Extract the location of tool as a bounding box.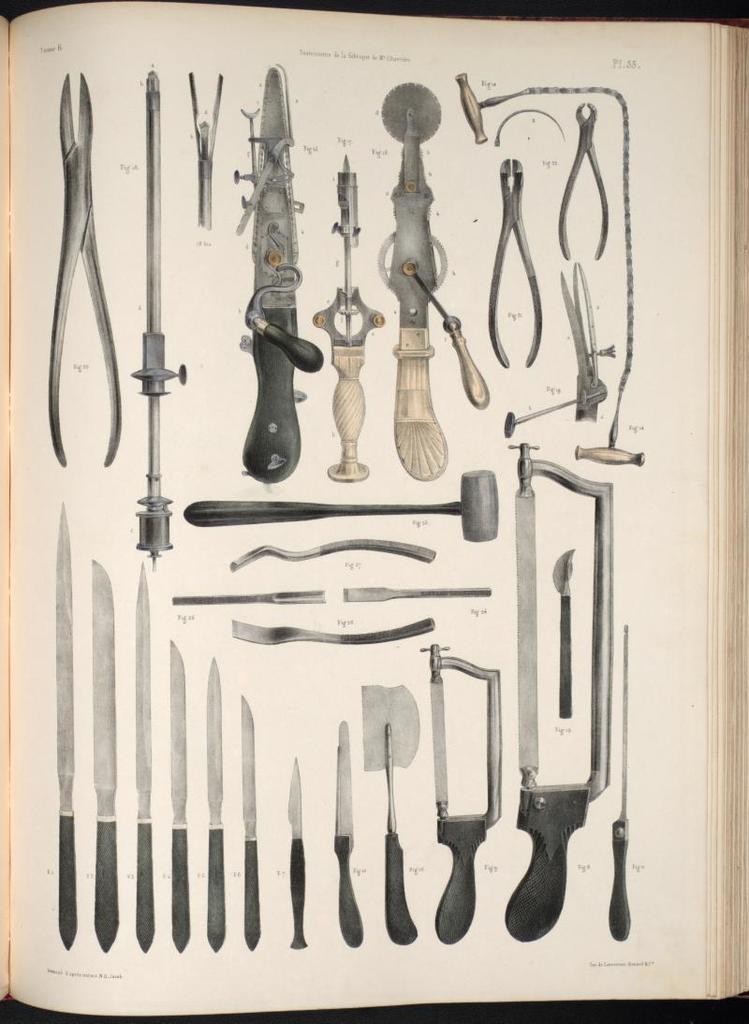
(358,681,421,949).
